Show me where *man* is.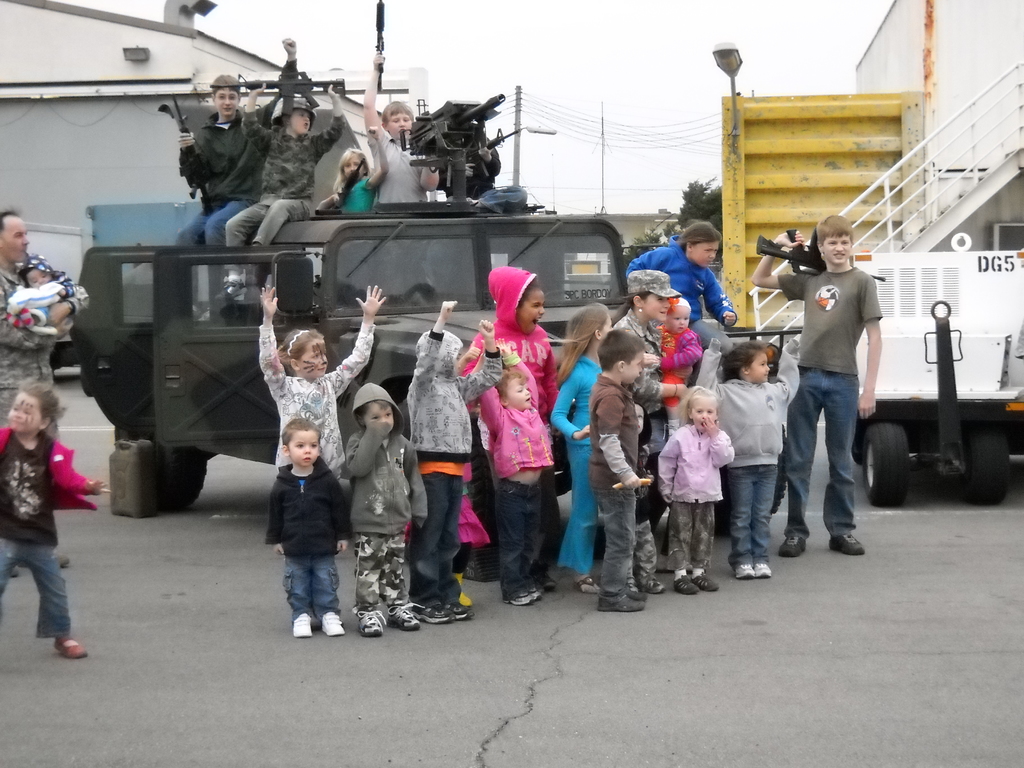
*man* is at (x1=0, y1=209, x2=97, y2=432).
